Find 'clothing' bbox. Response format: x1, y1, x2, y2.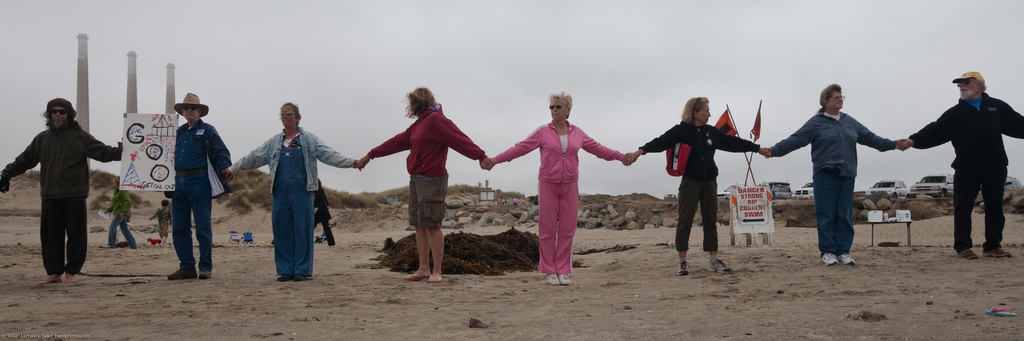
640, 123, 760, 245.
